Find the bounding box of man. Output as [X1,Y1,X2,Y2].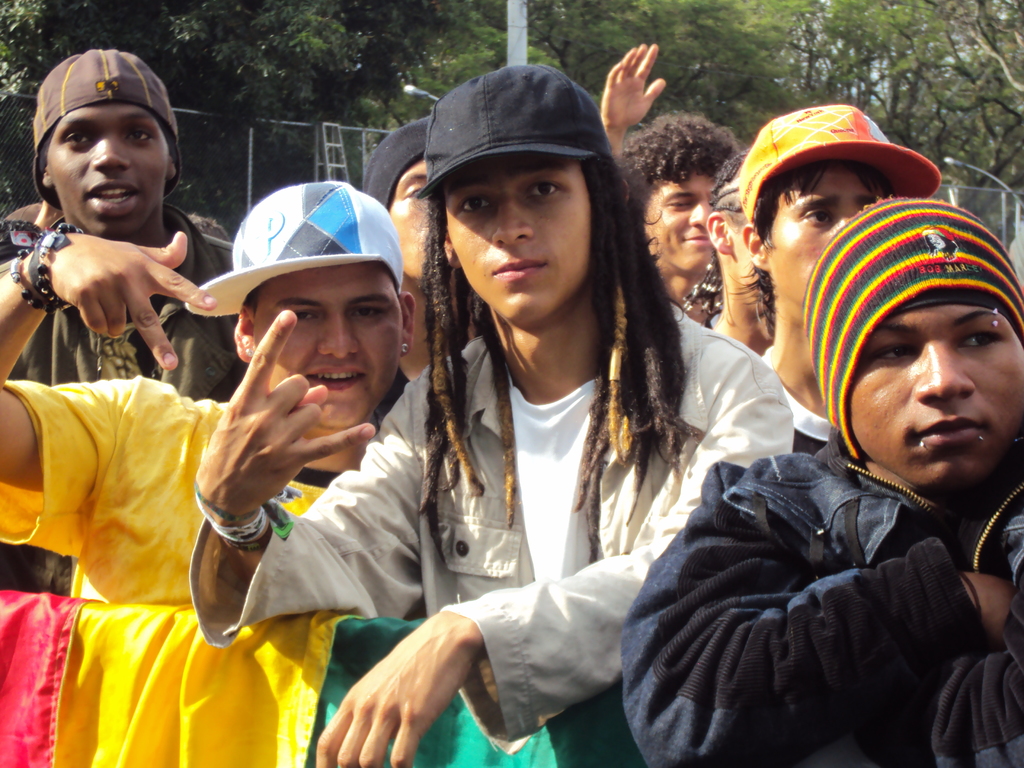
[631,191,1023,767].
